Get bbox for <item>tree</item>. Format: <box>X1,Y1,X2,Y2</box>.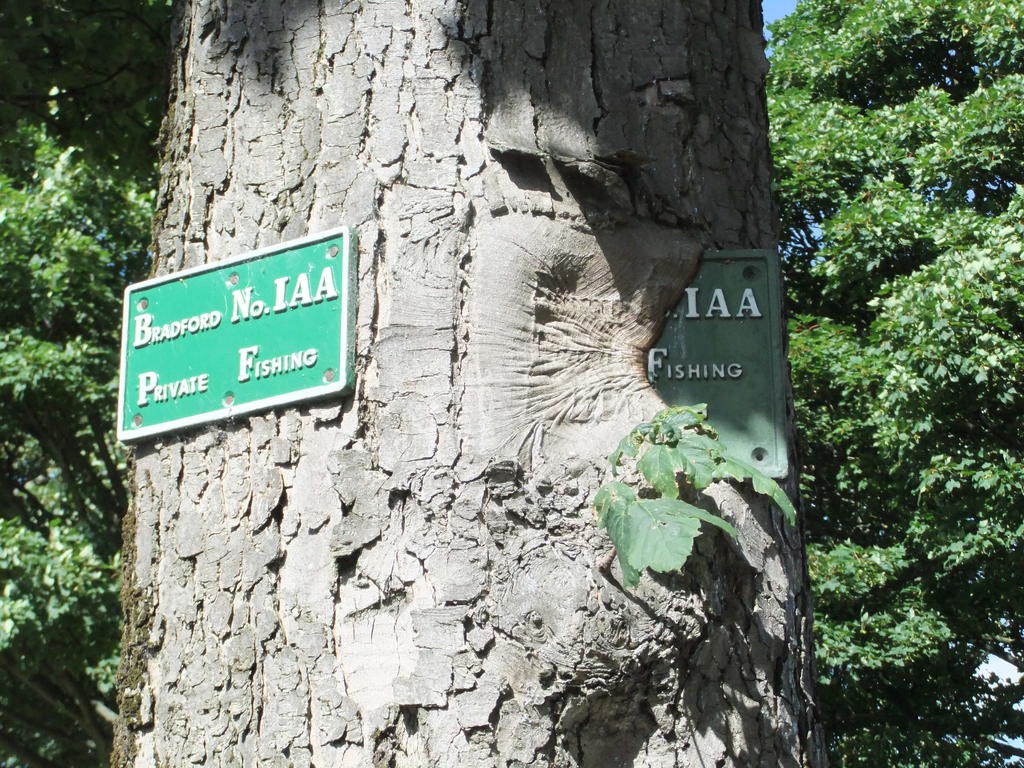
<box>106,0,837,767</box>.
